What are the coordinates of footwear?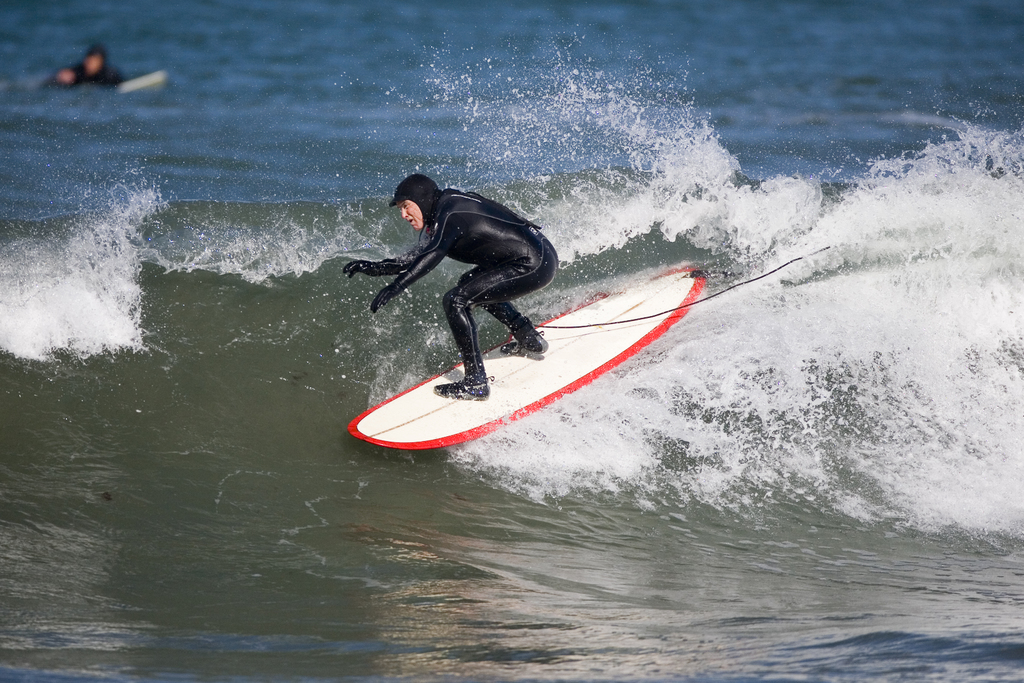
435,371,493,400.
